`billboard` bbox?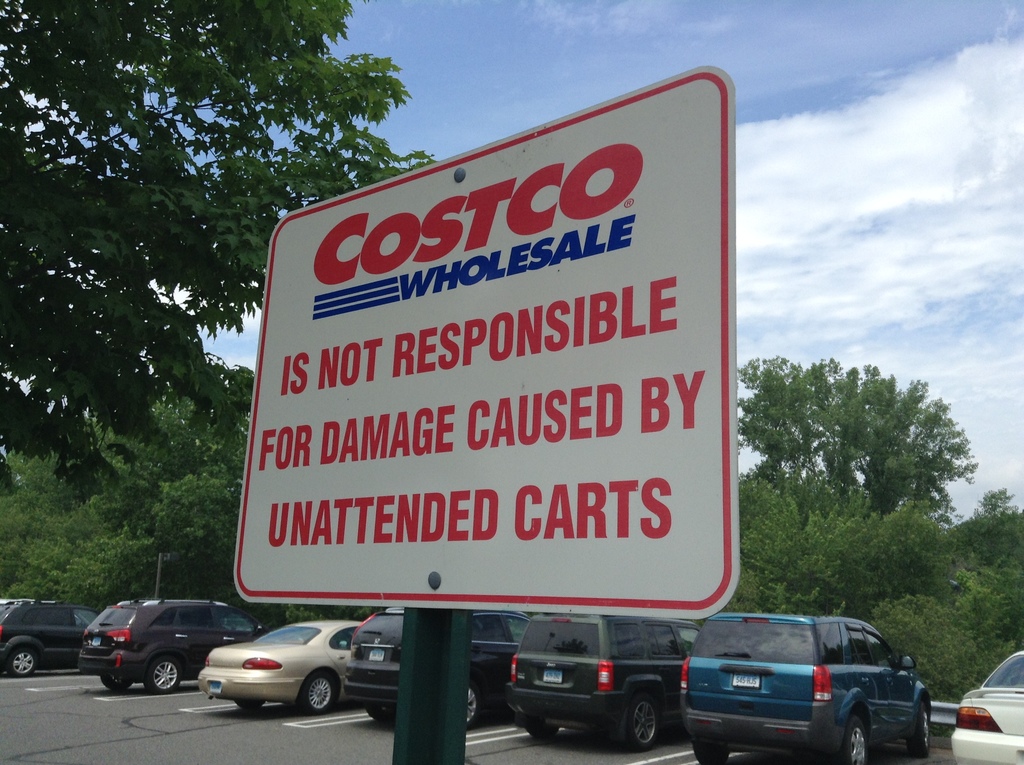
left=222, top=74, right=764, bottom=693
